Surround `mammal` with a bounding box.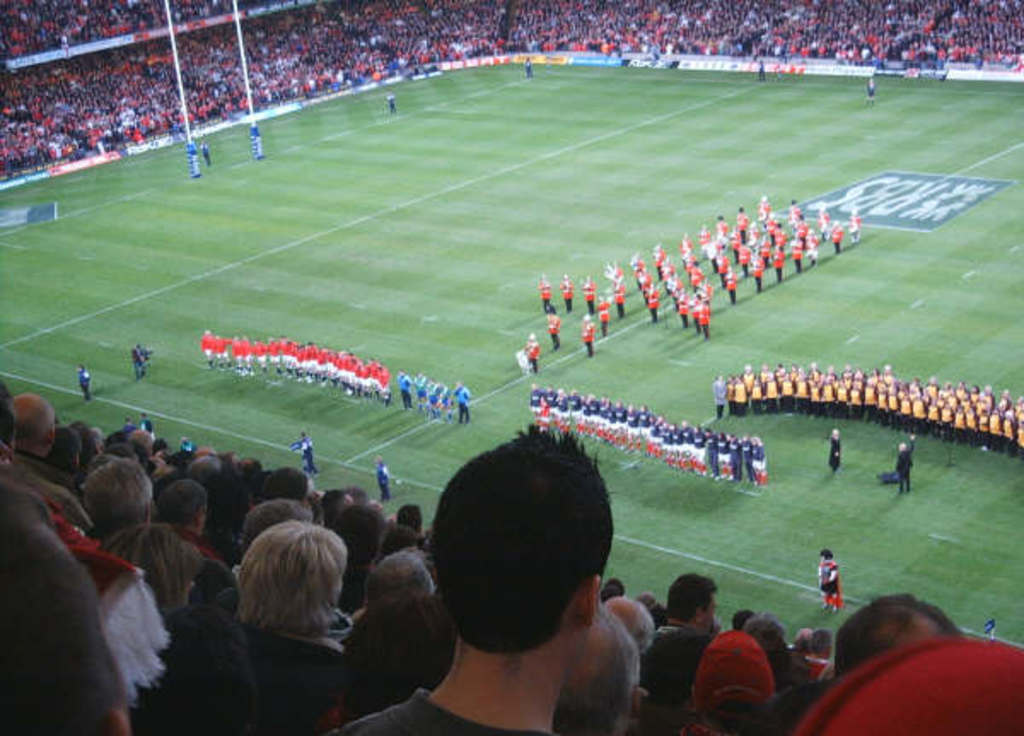
x1=551, y1=273, x2=572, y2=301.
